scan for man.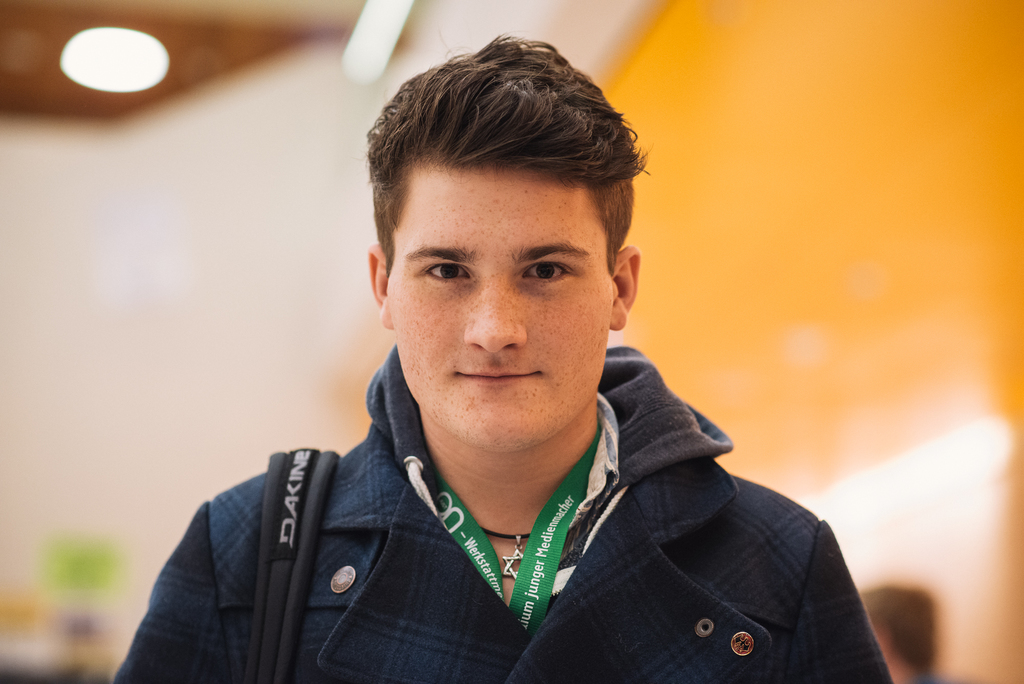
Scan result: crop(102, 38, 890, 683).
